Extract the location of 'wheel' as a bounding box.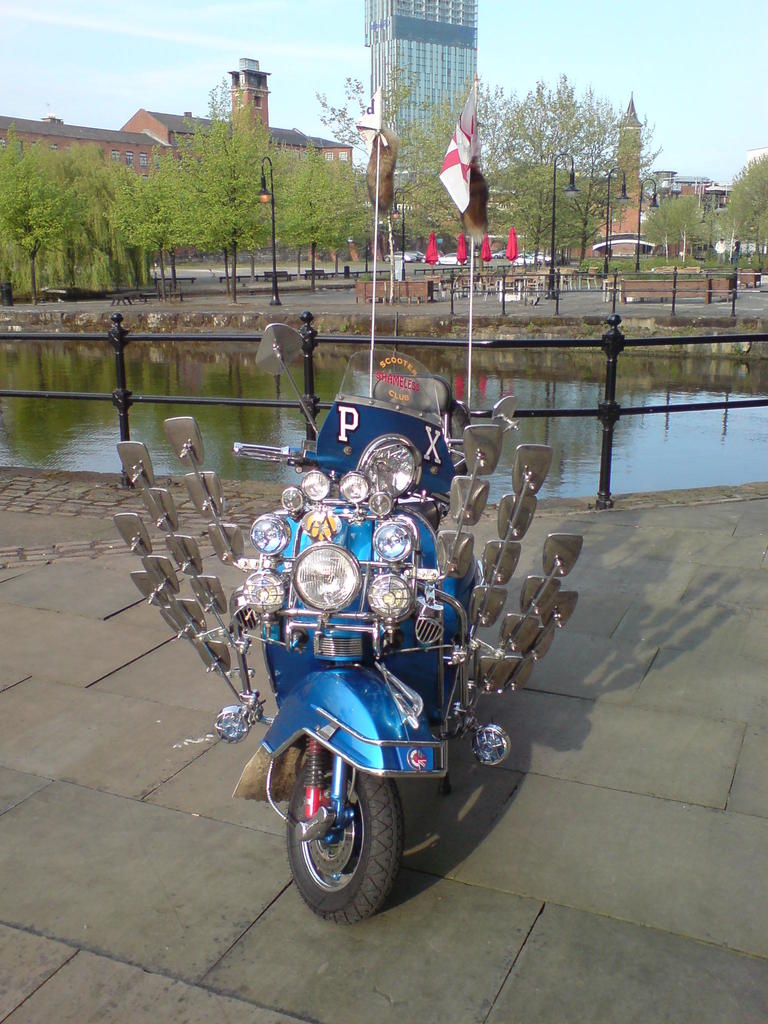
detection(440, 397, 473, 481).
